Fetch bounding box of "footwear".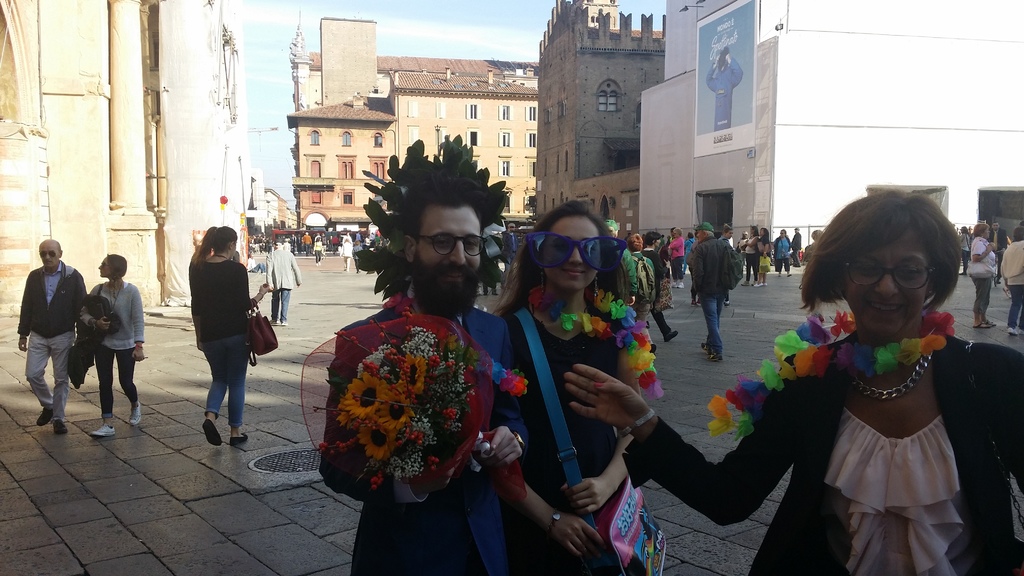
Bbox: [778, 273, 781, 274].
